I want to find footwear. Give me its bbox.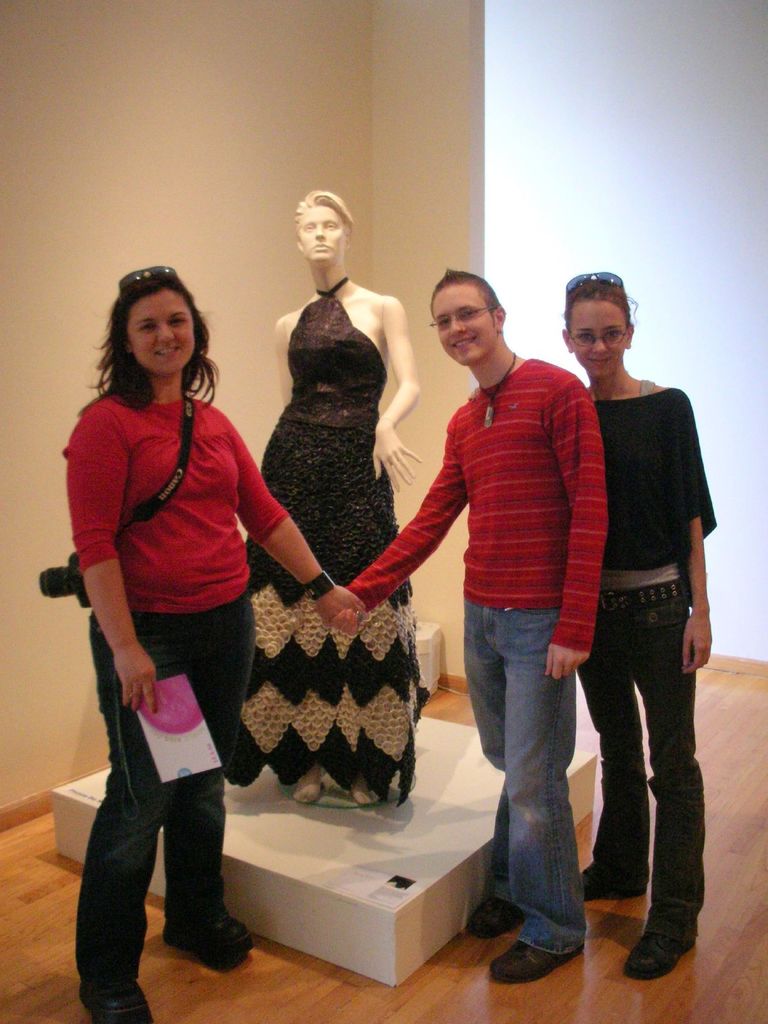
<bbox>77, 973, 154, 1023</bbox>.
